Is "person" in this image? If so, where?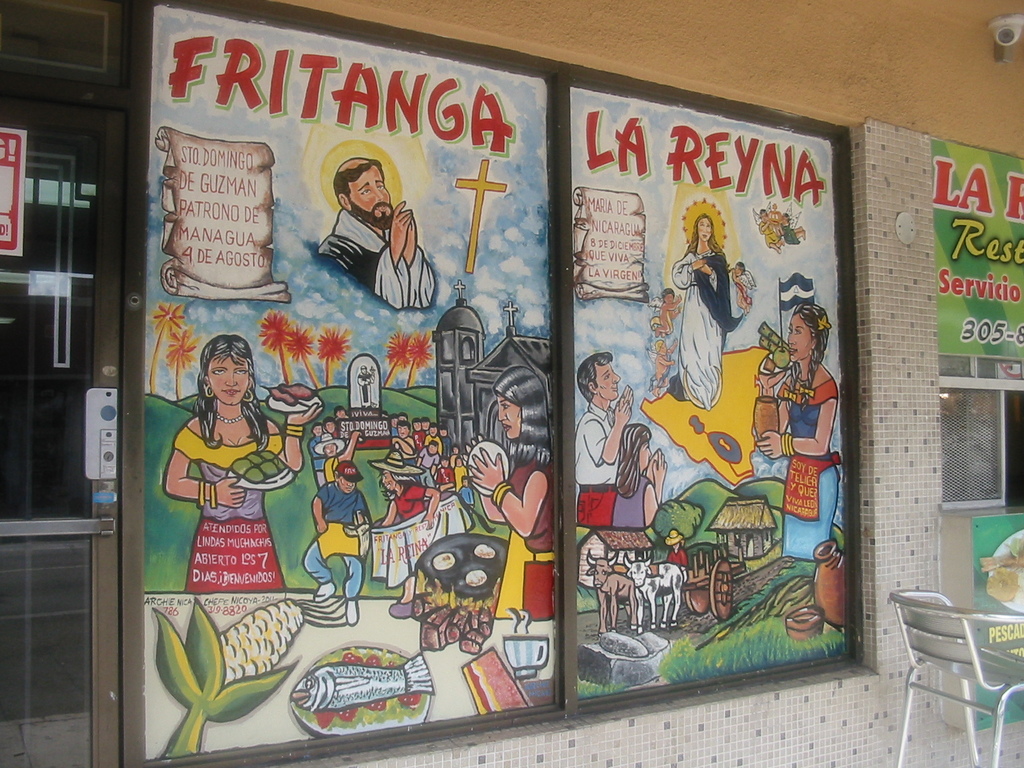
Yes, at region(467, 365, 556, 617).
